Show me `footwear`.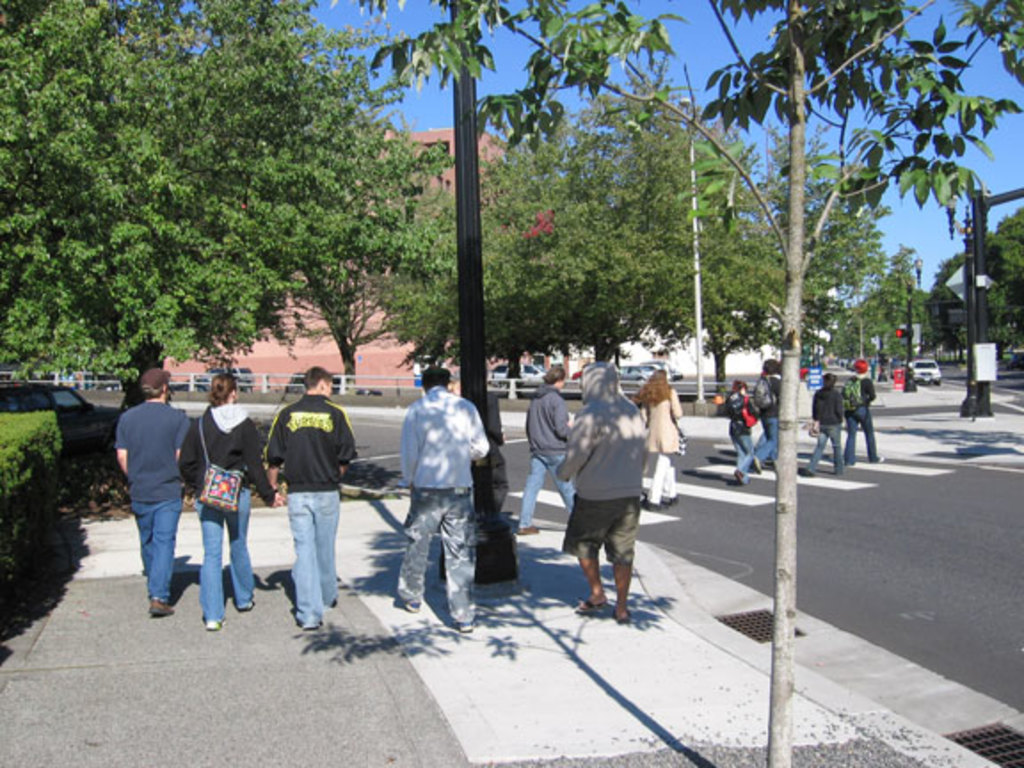
`footwear` is here: {"left": 453, "top": 617, "right": 476, "bottom": 633}.
